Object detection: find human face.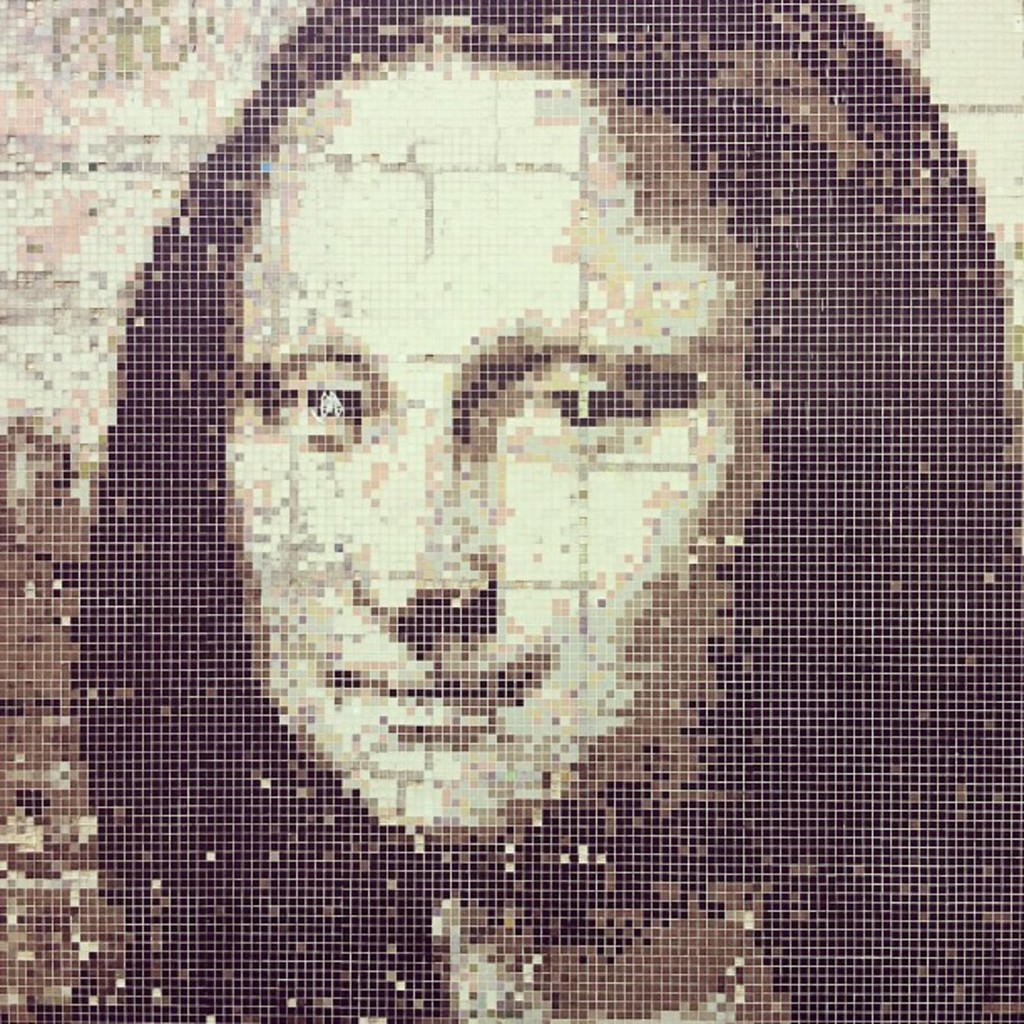
box(177, 144, 773, 877).
